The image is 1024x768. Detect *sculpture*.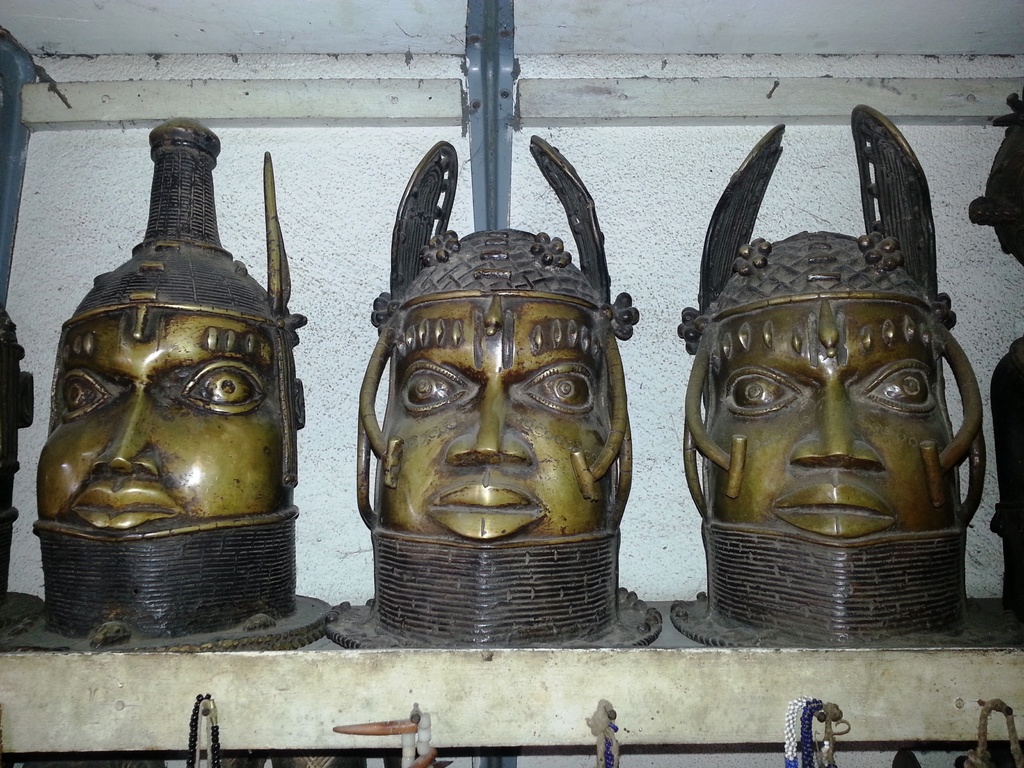
Detection: <bbox>673, 105, 989, 658</bbox>.
